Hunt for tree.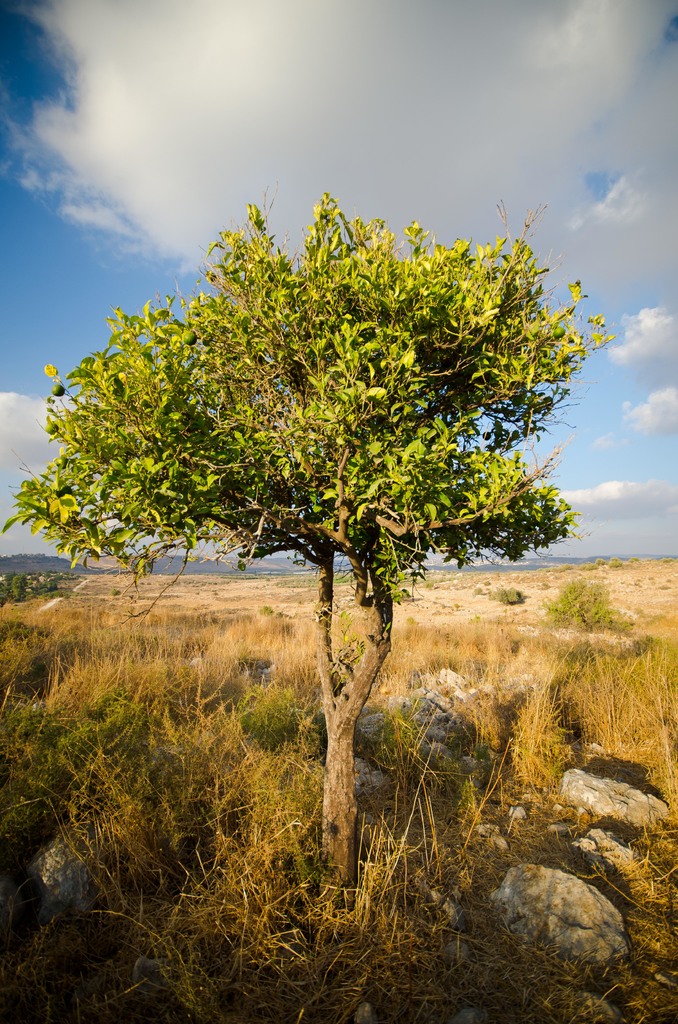
Hunted down at {"left": 0, "top": 182, "right": 611, "bottom": 907}.
